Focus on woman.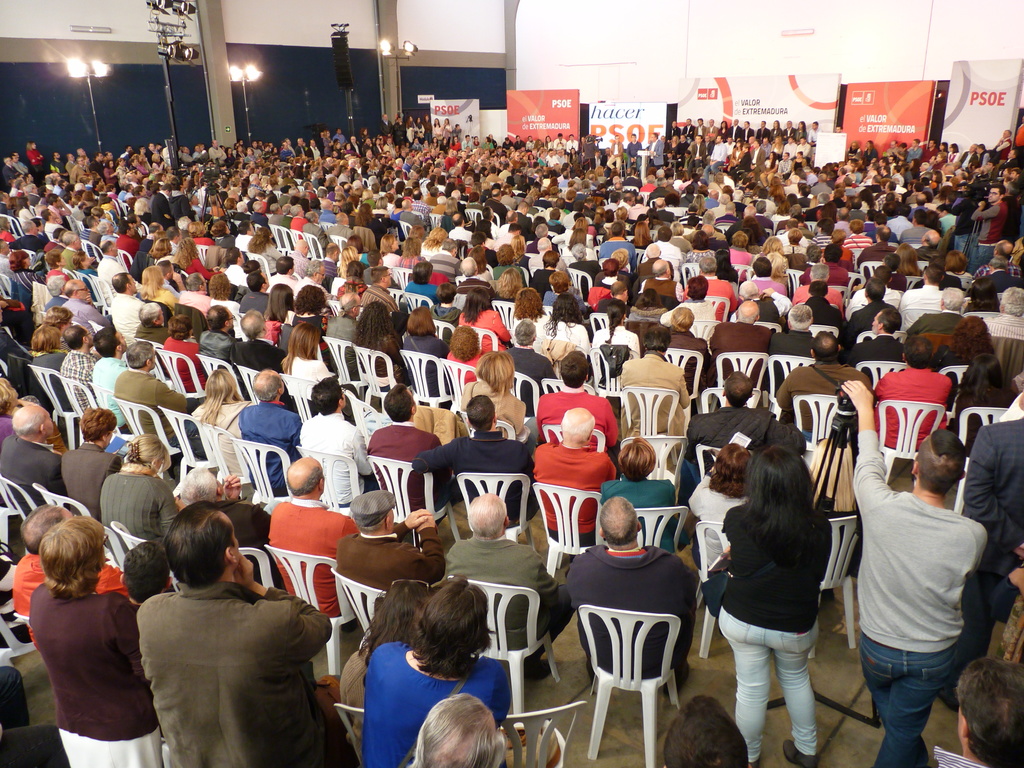
Focused at 172,239,225,282.
